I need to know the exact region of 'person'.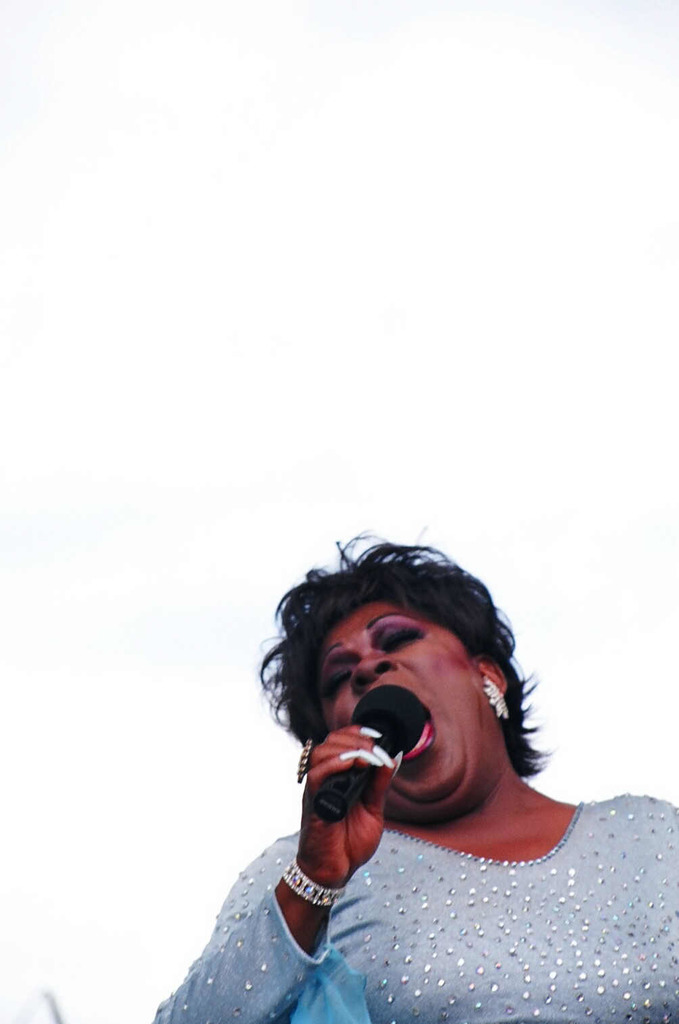
Region: 168:508:655:1020.
